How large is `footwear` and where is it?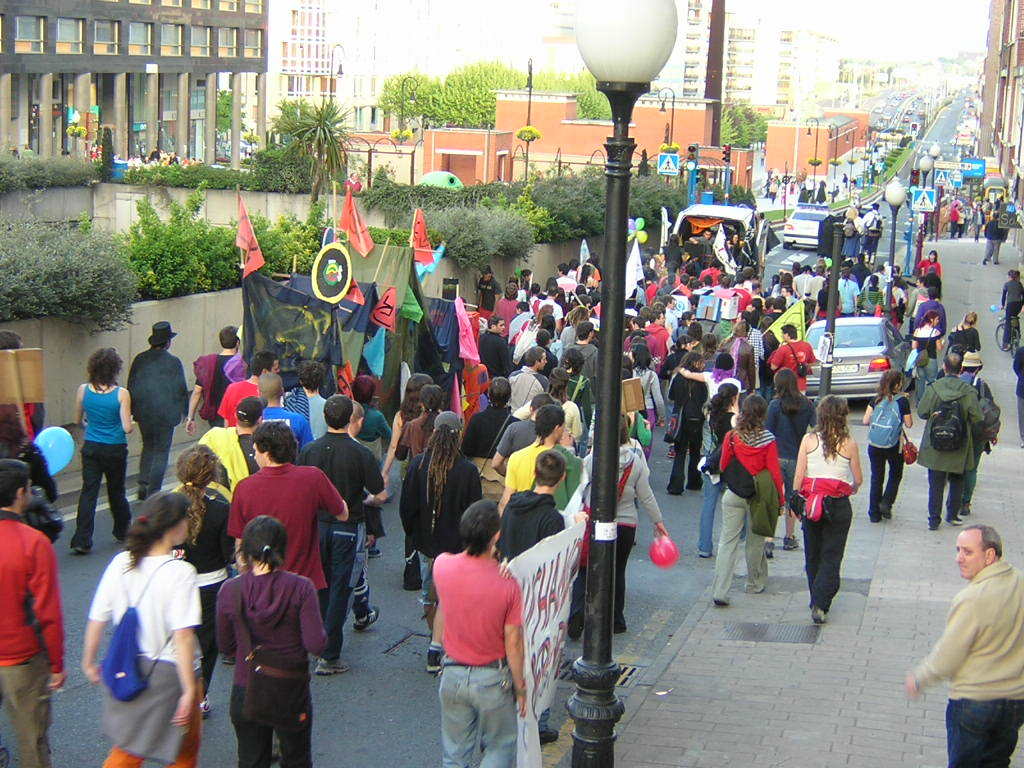
Bounding box: [880,501,897,524].
